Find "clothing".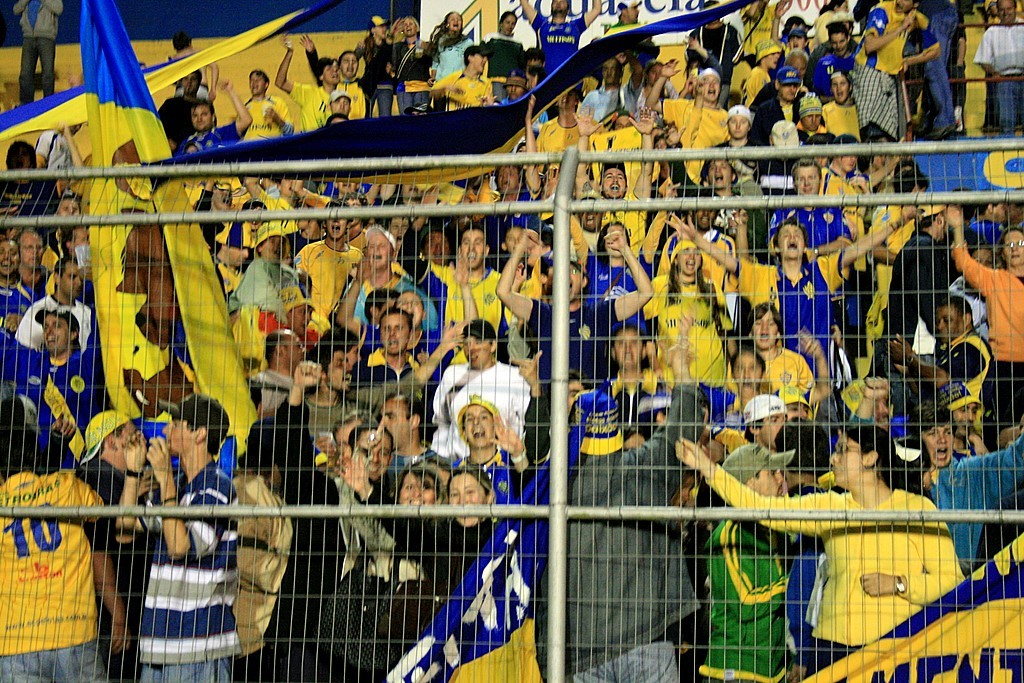
bbox=(432, 63, 489, 114).
